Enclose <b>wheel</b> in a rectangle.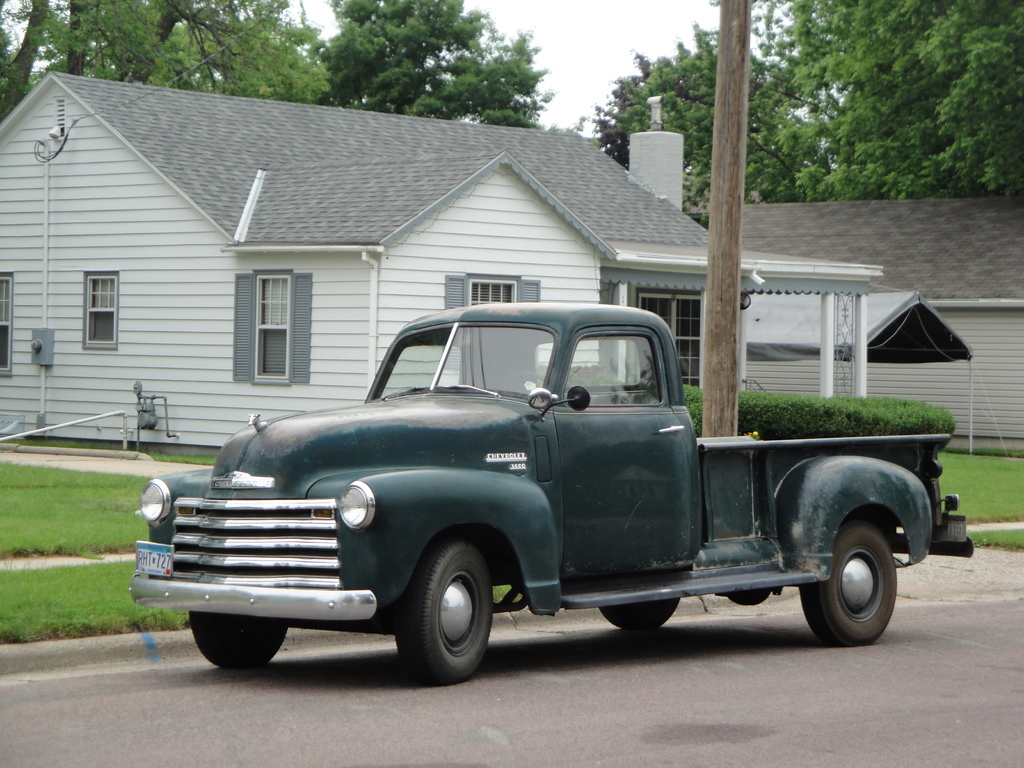
389:541:499:689.
